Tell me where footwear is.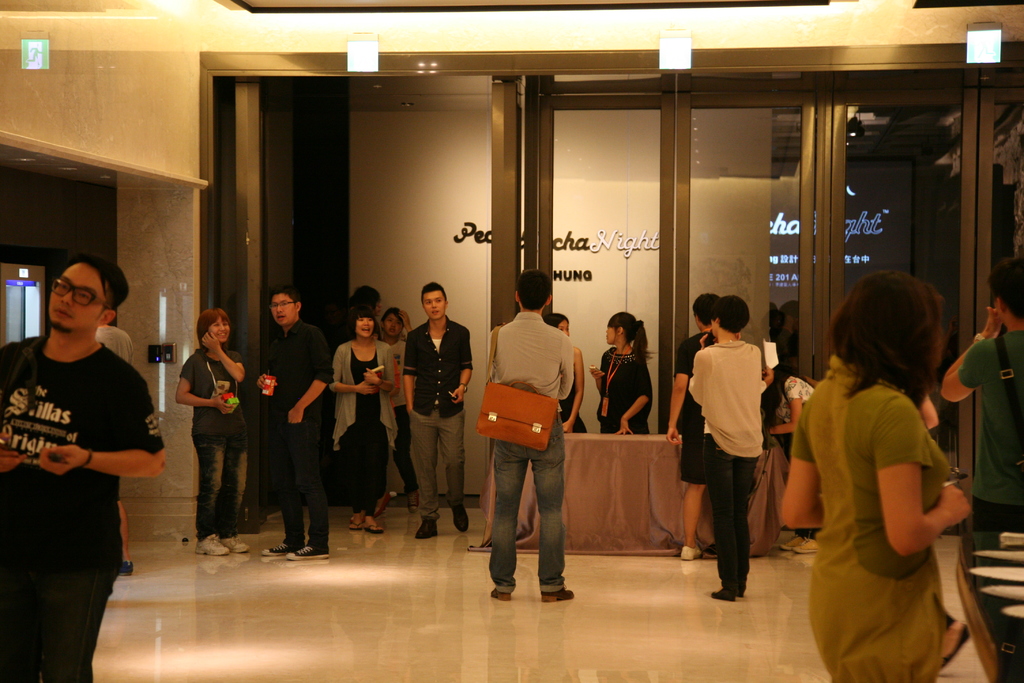
footwear is at [x1=220, y1=534, x2=252, y2=554].
